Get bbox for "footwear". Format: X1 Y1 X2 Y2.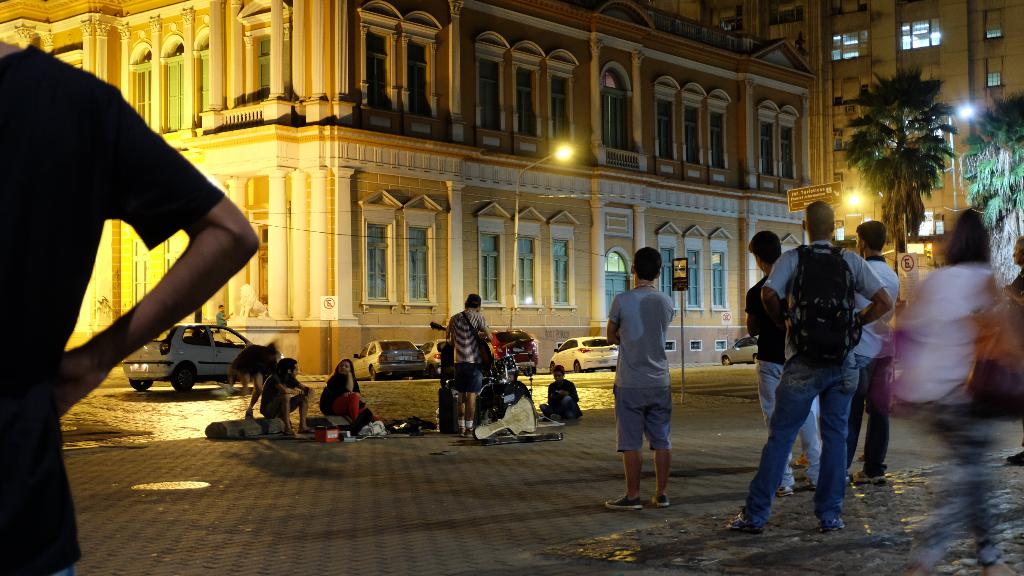
608 493 649 510.
